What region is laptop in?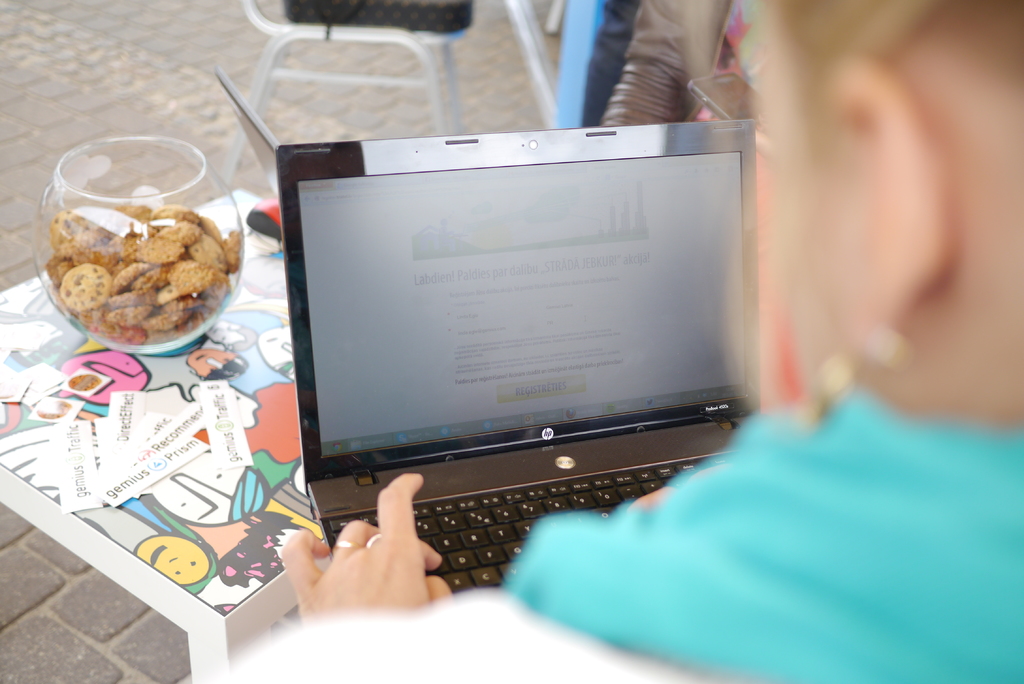
locate(252, 109, 787, 624).
